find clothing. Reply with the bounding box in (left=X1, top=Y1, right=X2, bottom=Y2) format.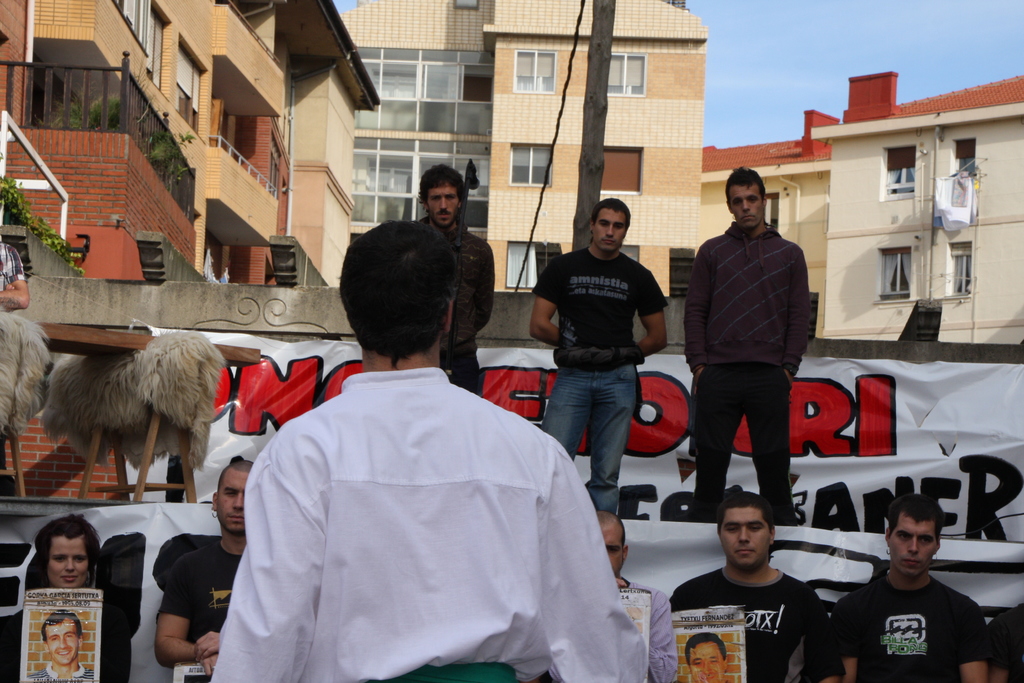
(left=28, top=662, right=94, bottom=682).
